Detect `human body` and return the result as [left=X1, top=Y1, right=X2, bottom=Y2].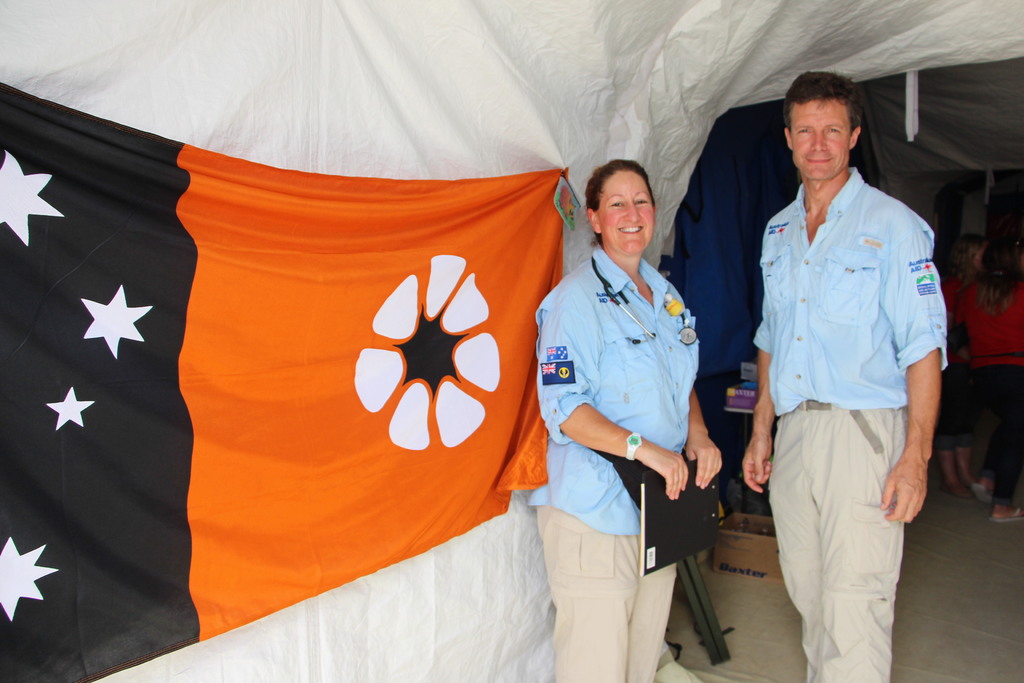
[left=732, top=76, right=955, bottom=682].
